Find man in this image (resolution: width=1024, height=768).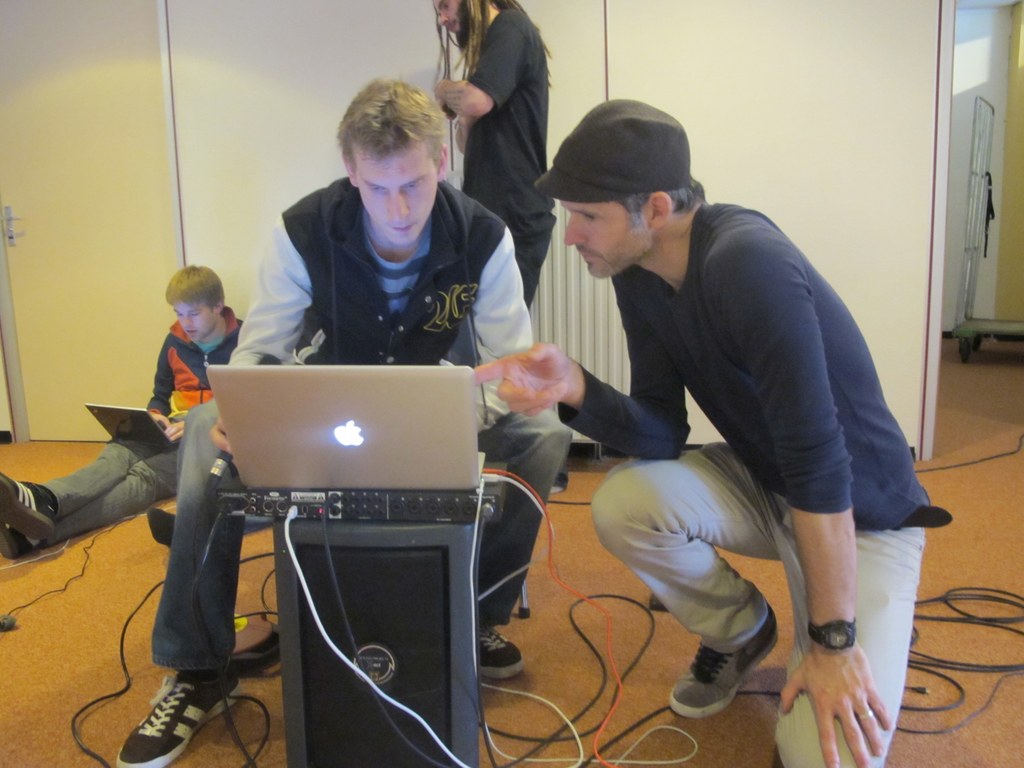
{"left": 0, "top": 261, "right": 260, "bottom": 558}.
